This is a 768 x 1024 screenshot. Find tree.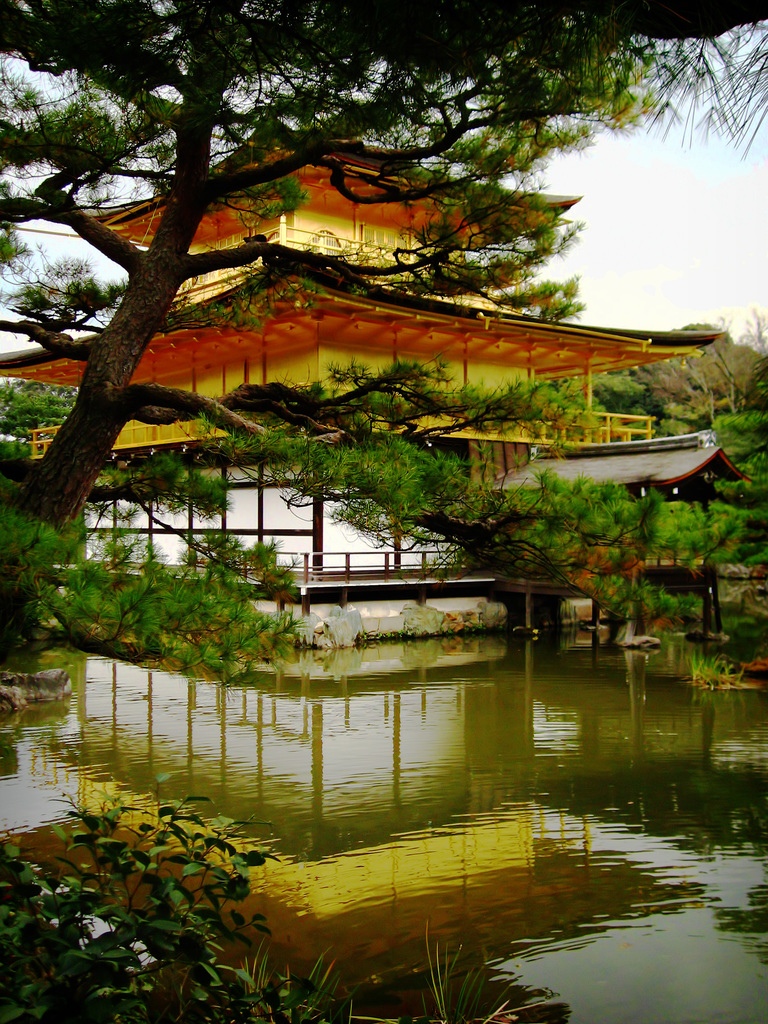
Bounding box: box=[611, 291, 767, 576].
